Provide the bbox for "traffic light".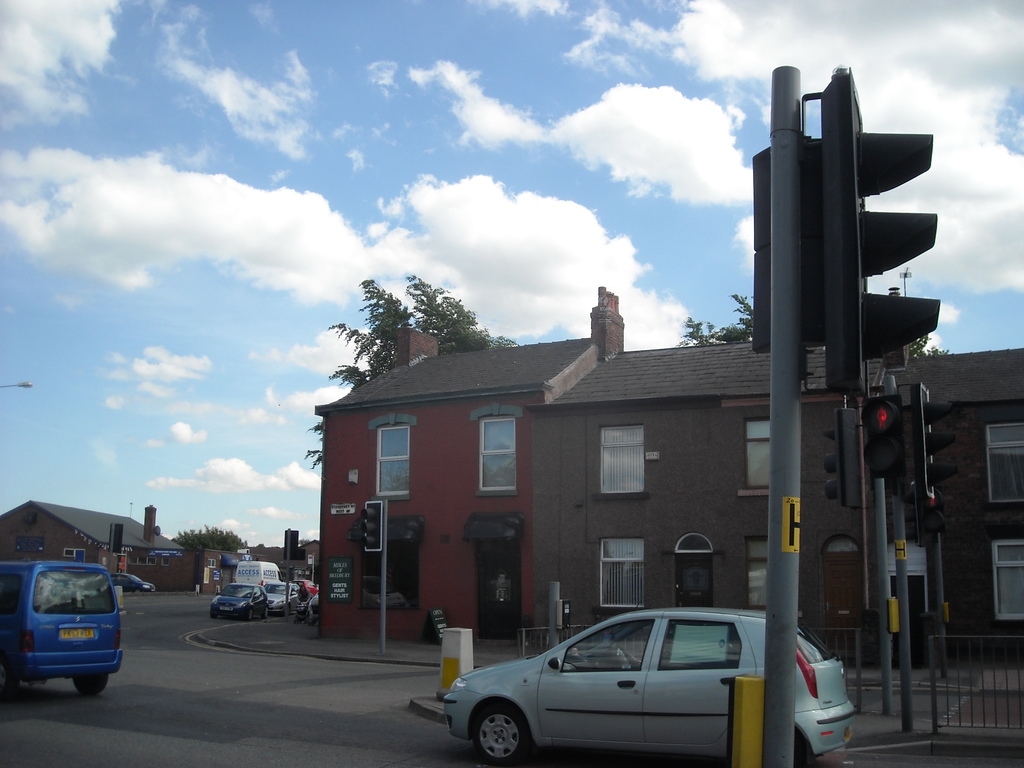
<box>817,66,941,392</box>.
